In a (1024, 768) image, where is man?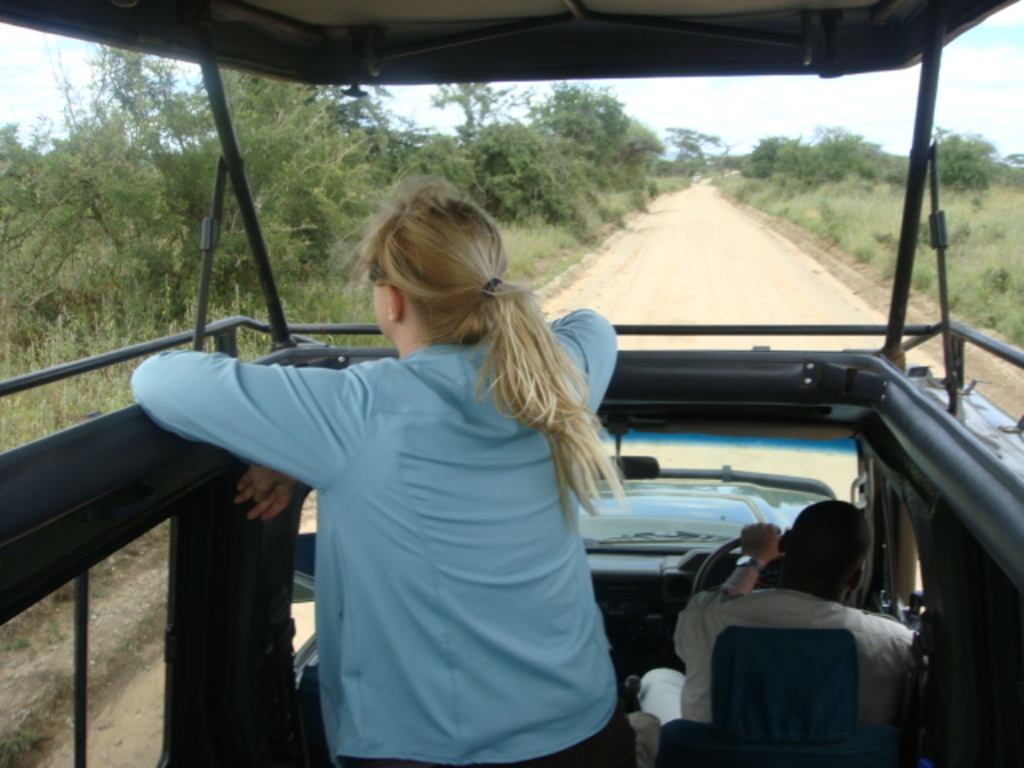
x1=667 y1=499 x2=925 y2=746.
